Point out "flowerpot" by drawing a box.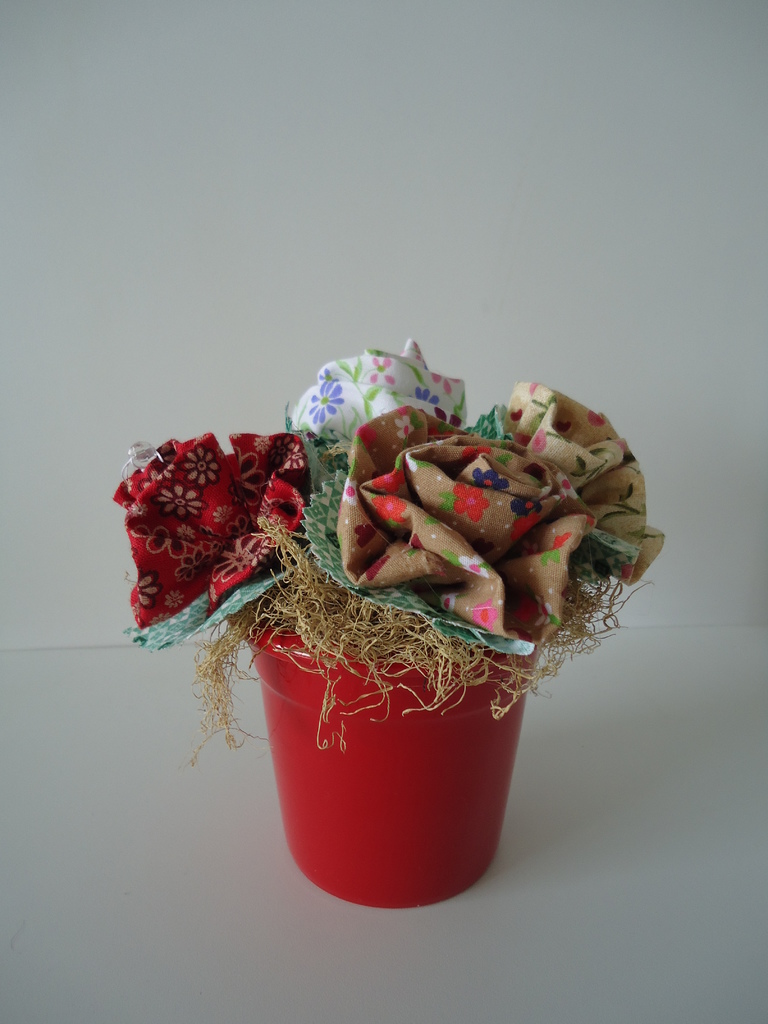
103/370/668/904.
